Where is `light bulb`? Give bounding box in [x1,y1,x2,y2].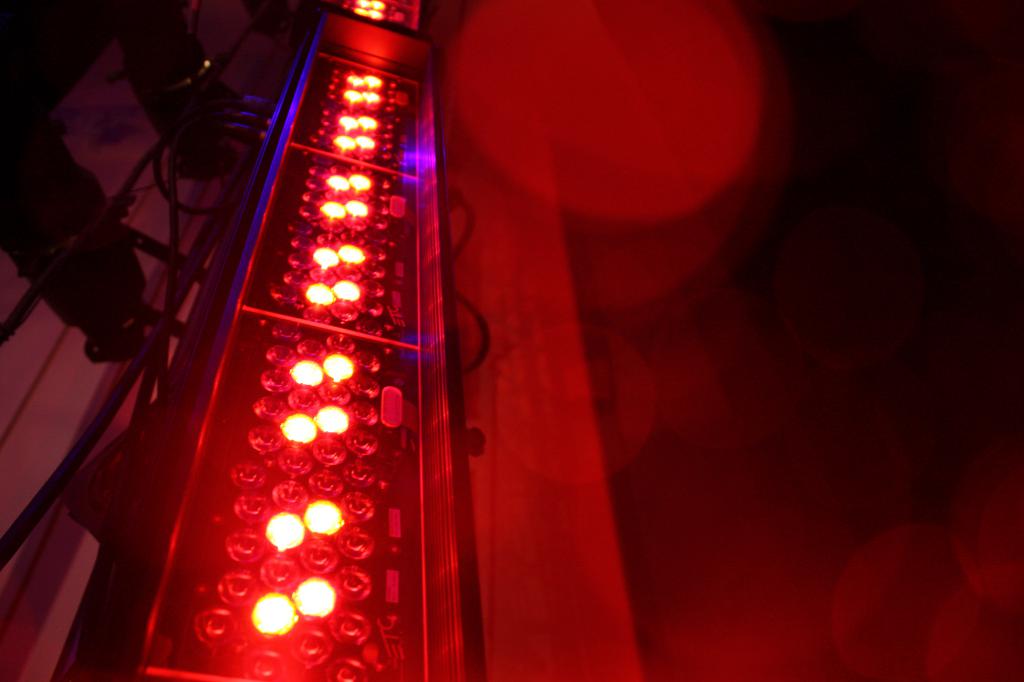
[344,216,366,229].
